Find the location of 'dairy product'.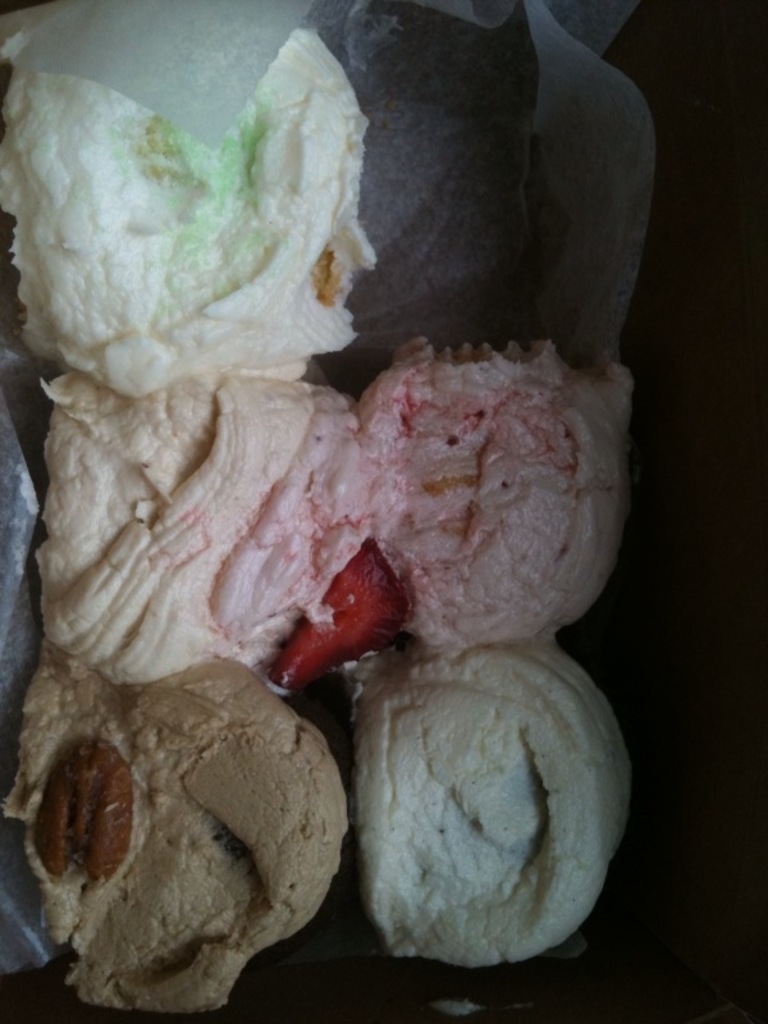
Location: (0, 381, 367, 678).
